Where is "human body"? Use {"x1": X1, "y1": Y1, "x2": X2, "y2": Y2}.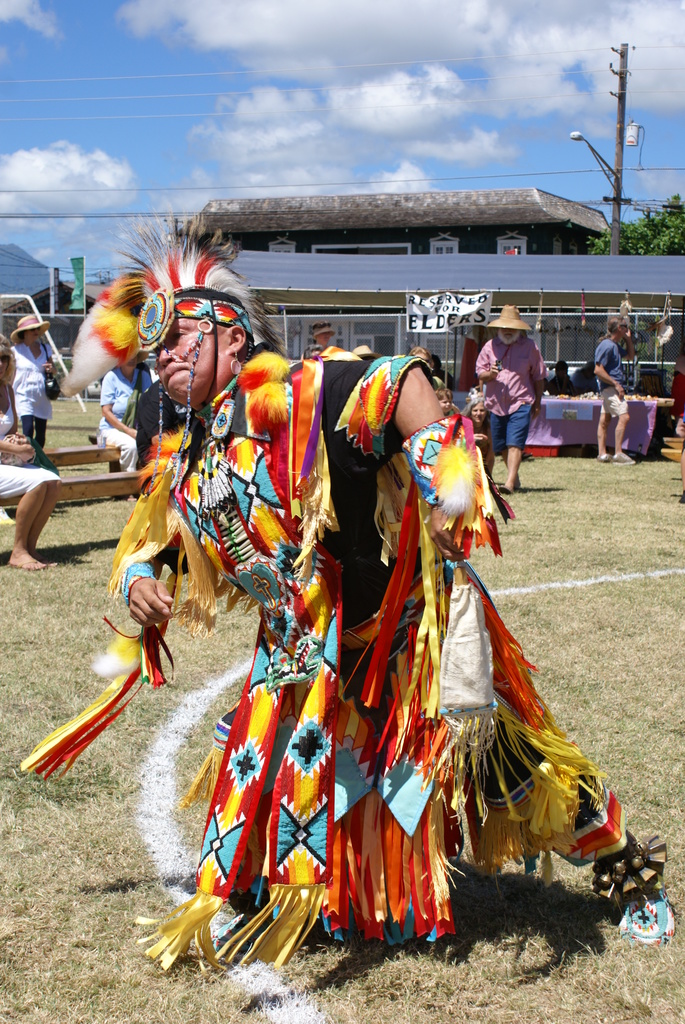
{"x1": 108, "y1": 270, "x2": 563, "y2": 983}.
